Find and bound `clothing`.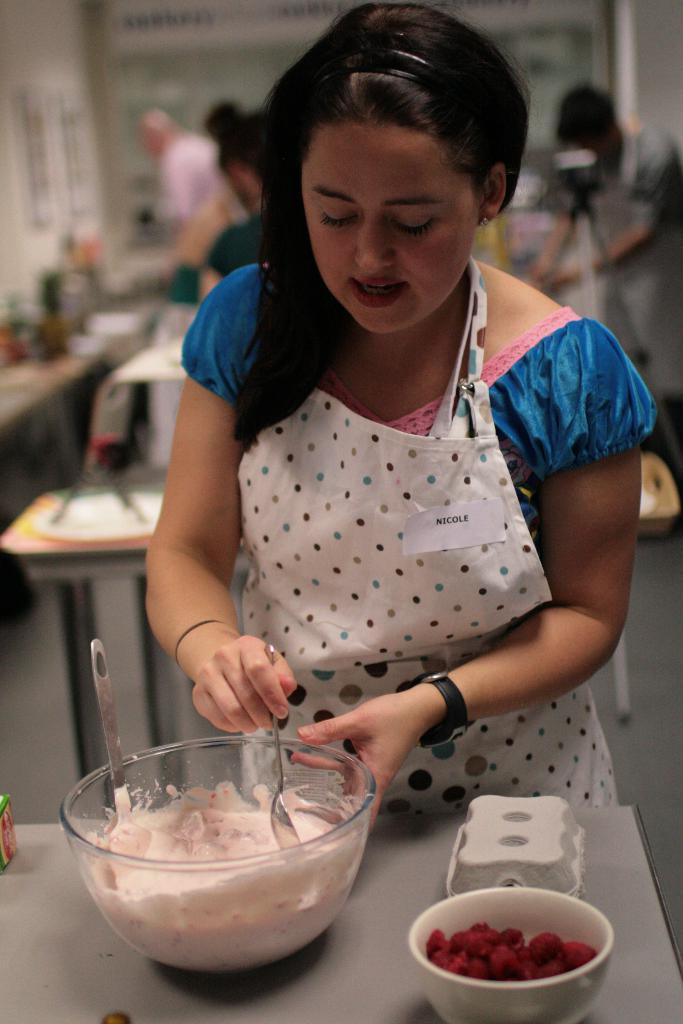
Bound: (202, 202, 270, 273).
